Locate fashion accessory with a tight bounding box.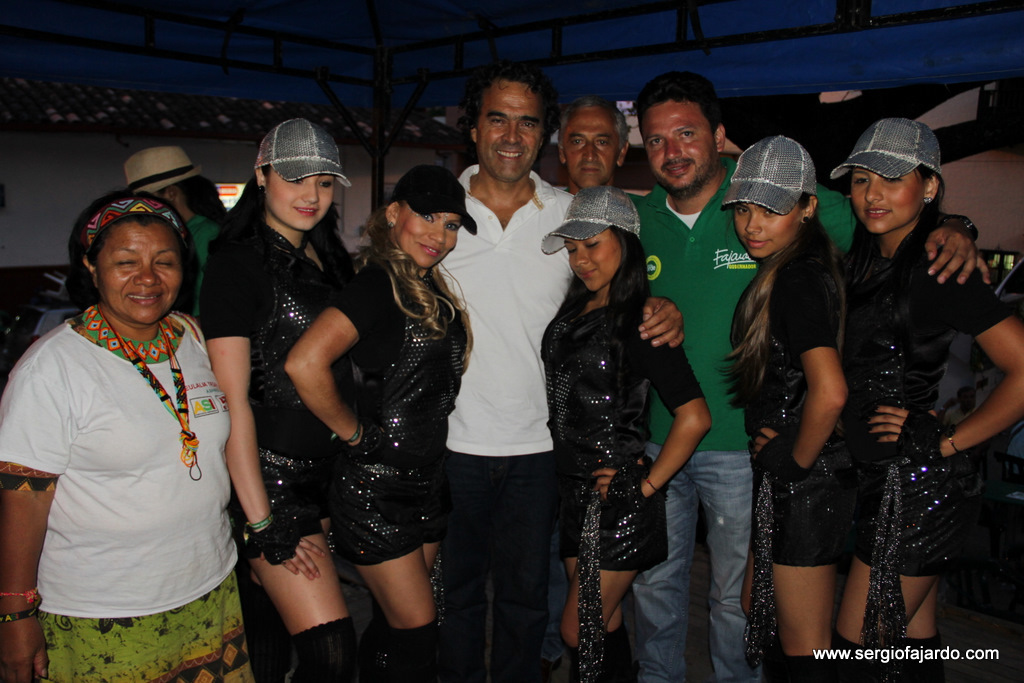
<bbox>828, 112, 940, 176</bbox>.
